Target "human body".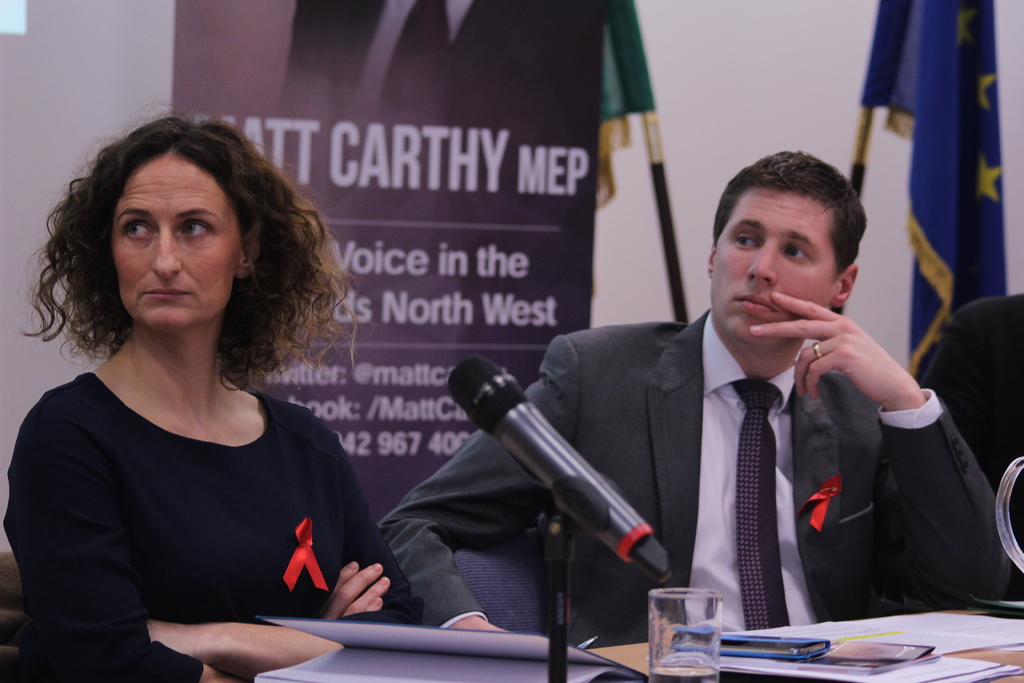
Target region: 10, 183, 383, 682.
